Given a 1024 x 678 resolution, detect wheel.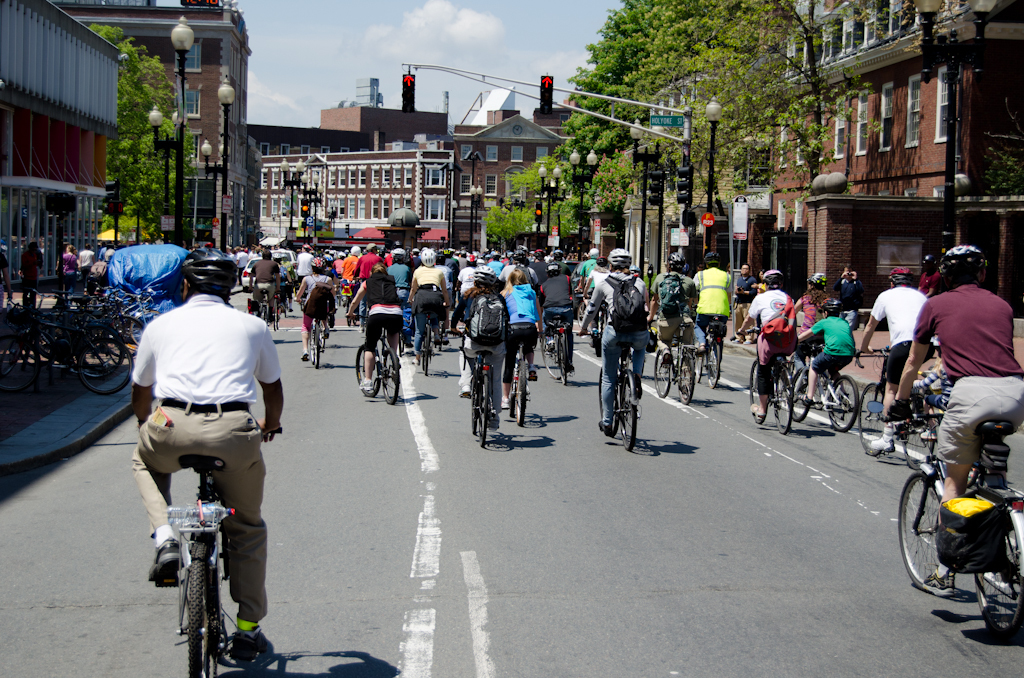
pyautogui.locateOnScreen(823, 366, 860, 429).
